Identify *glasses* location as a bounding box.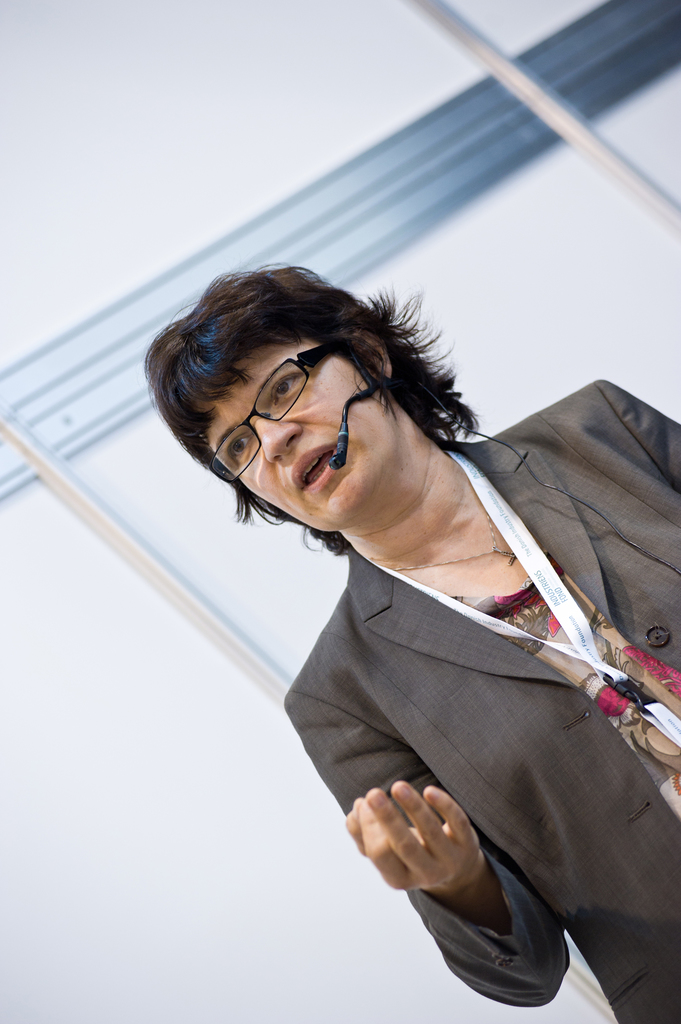
209/344/335/485.
